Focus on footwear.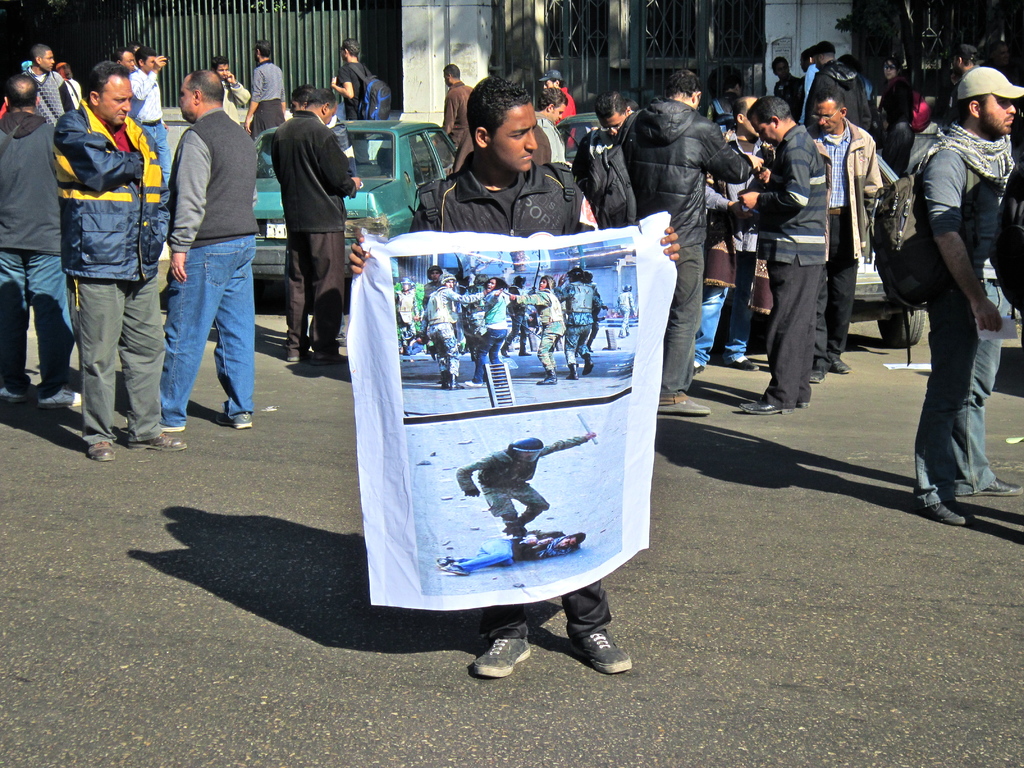
Focused at <box>470,637,533,680</box>.
